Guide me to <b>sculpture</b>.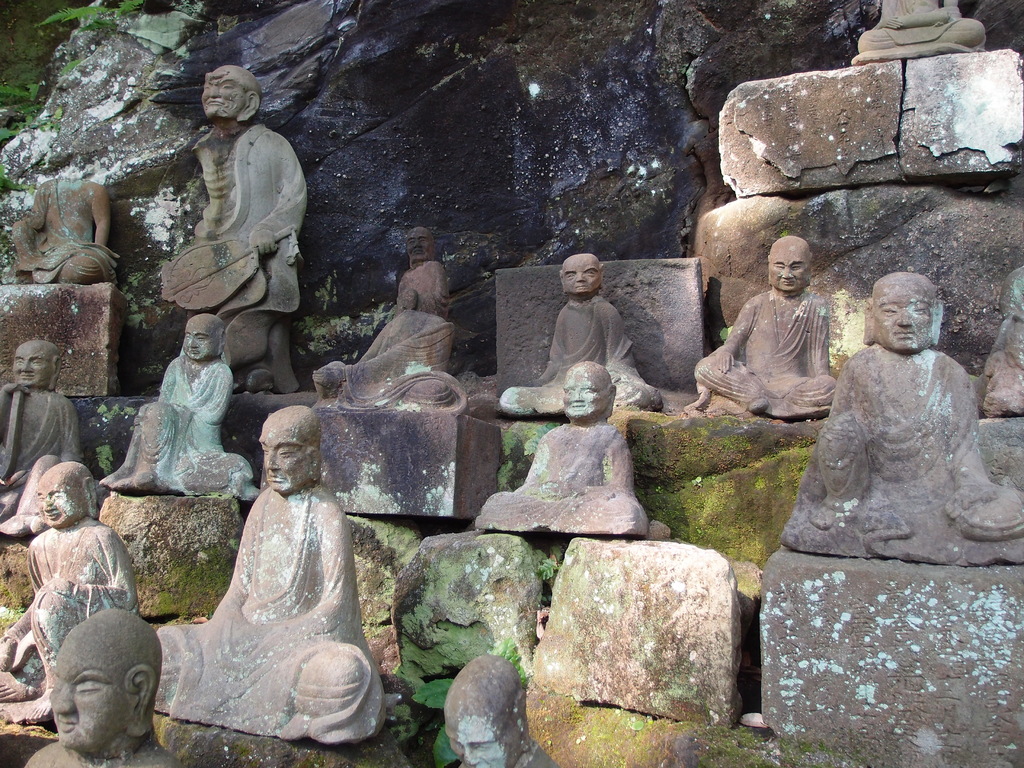
Guidance: (x1=392, y1=221, x2=448, y2=323).
